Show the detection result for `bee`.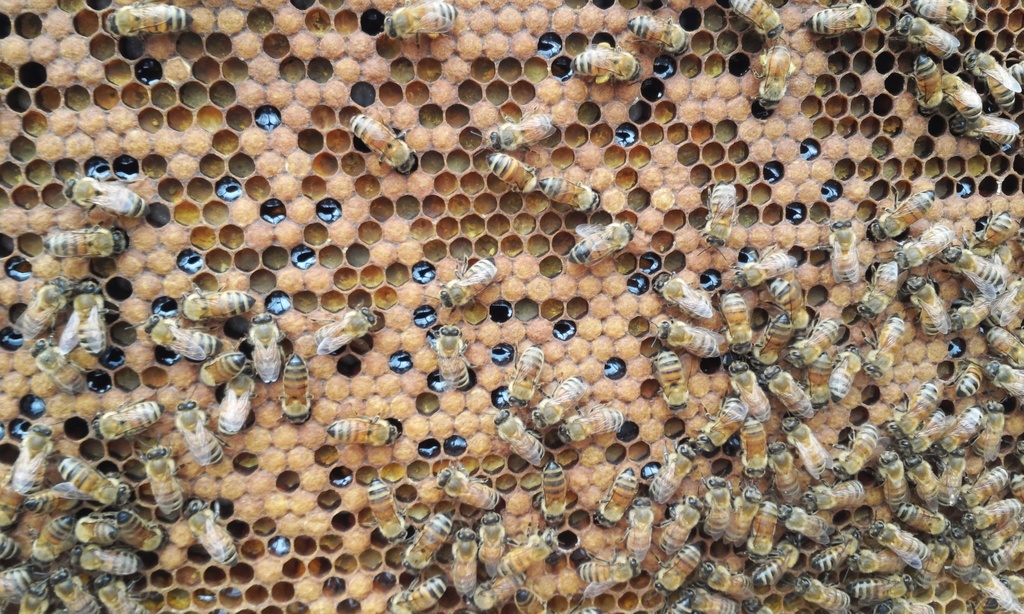
box(486, 150, 536, 193).
